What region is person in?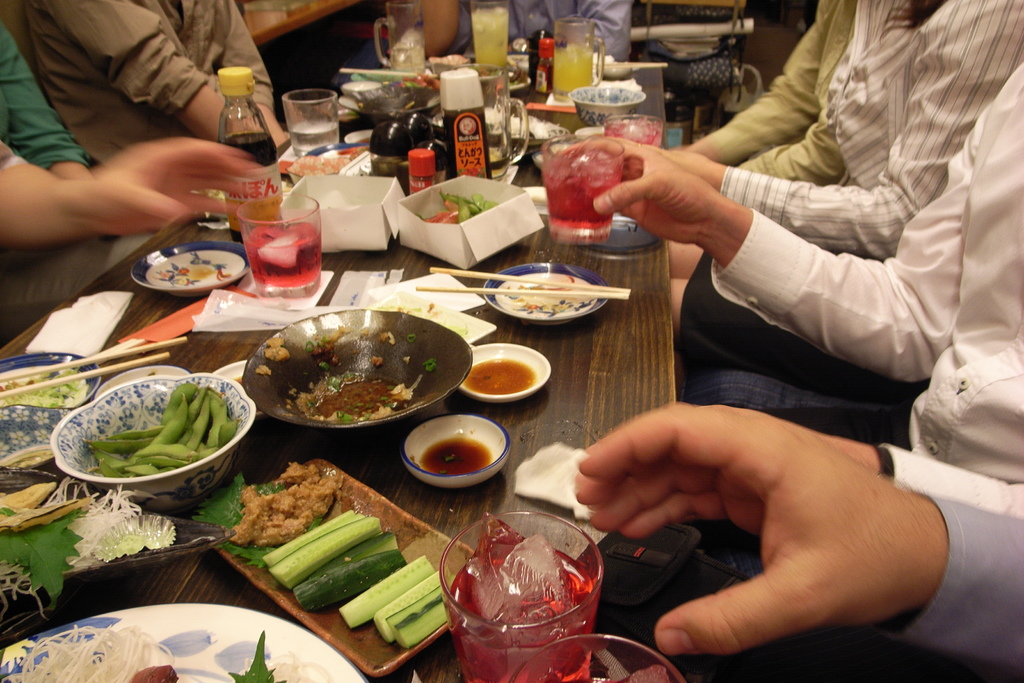
<bbox>420, 0, 632, 60</bbox>.
